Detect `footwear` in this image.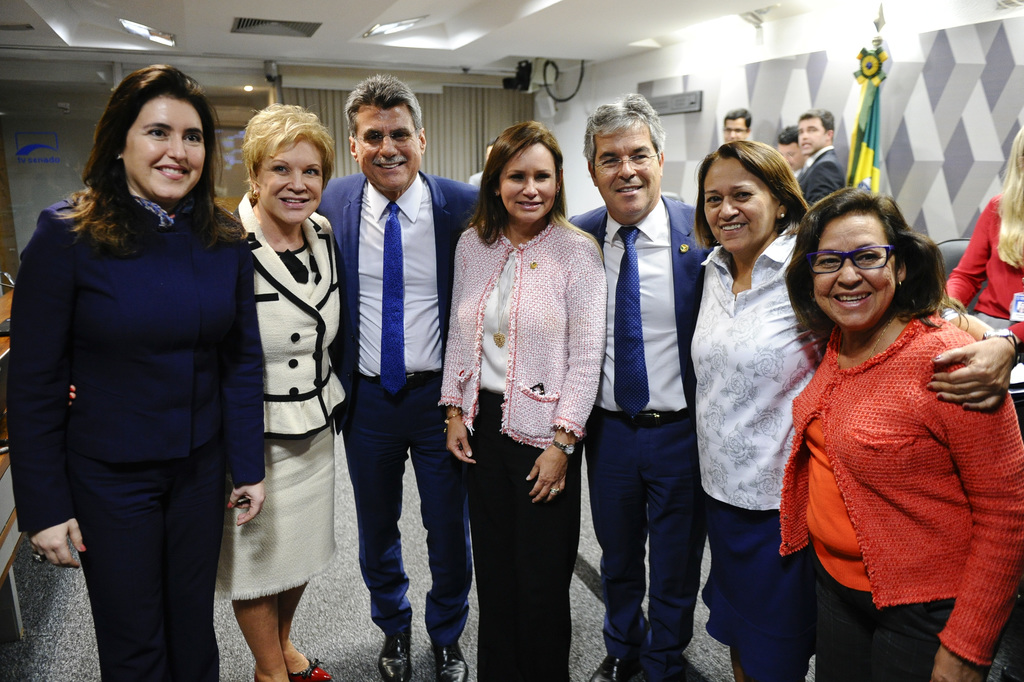
Detection: 377,622,410,681.
